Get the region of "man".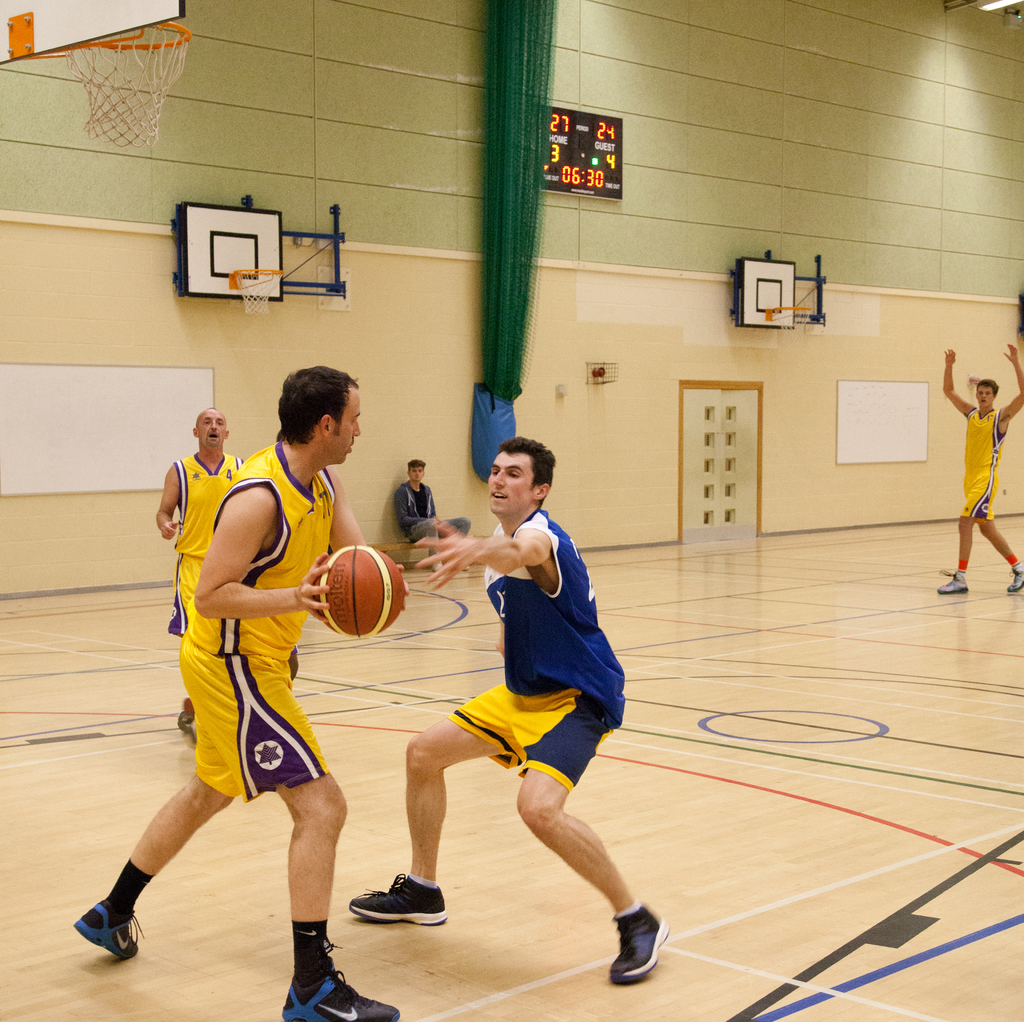
[392, 458, 471, 573].
